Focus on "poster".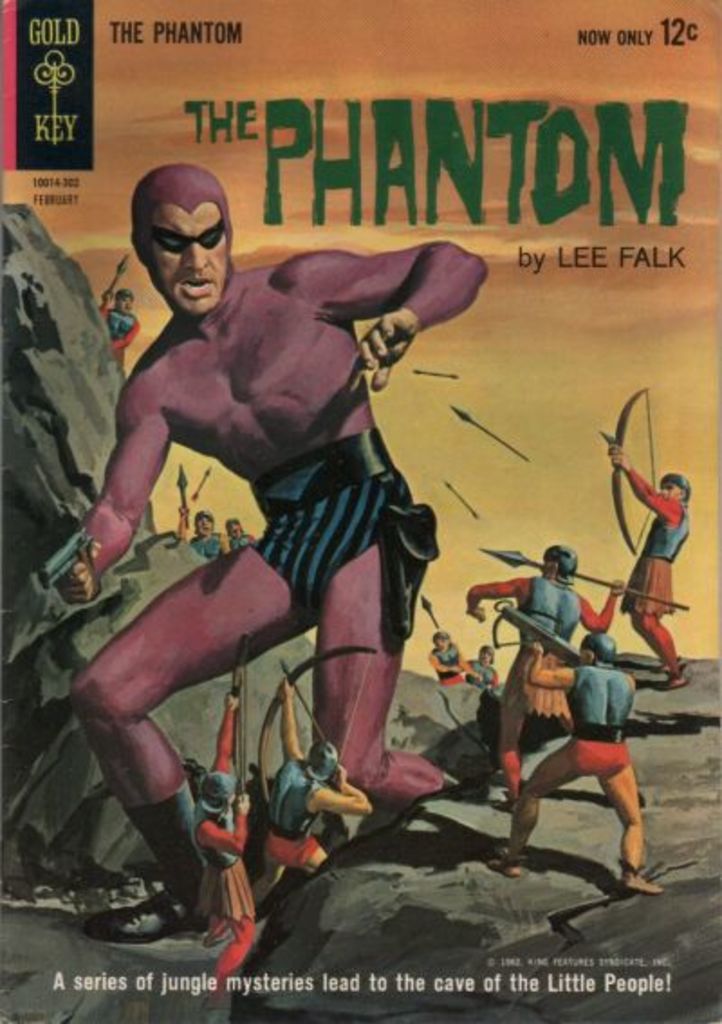
Focused at pyautogui.locateOnScreen(5, 0, 720, 1020).
